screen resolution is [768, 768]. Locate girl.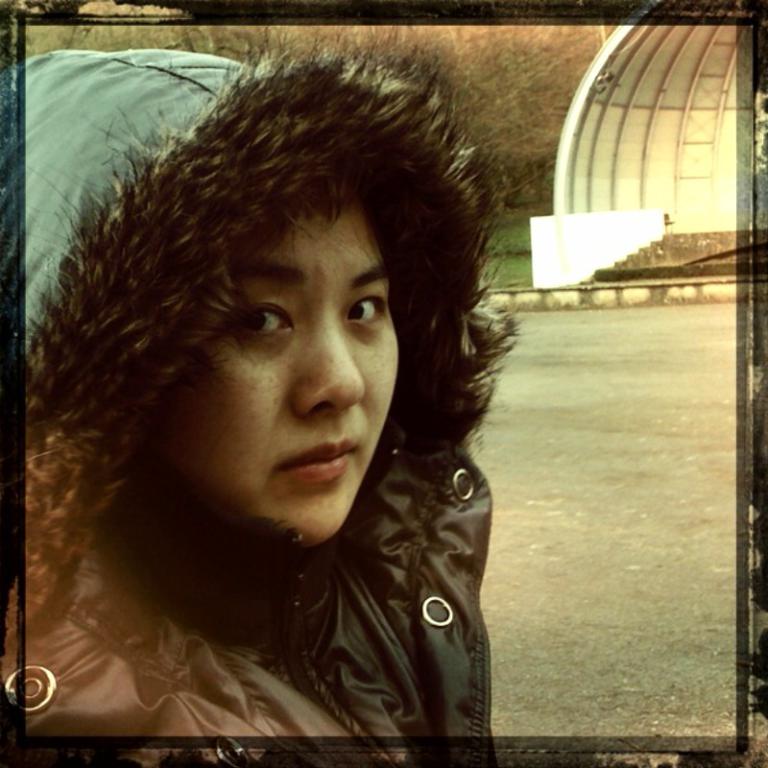
left=2, top=28, right=517, bottom=767.
